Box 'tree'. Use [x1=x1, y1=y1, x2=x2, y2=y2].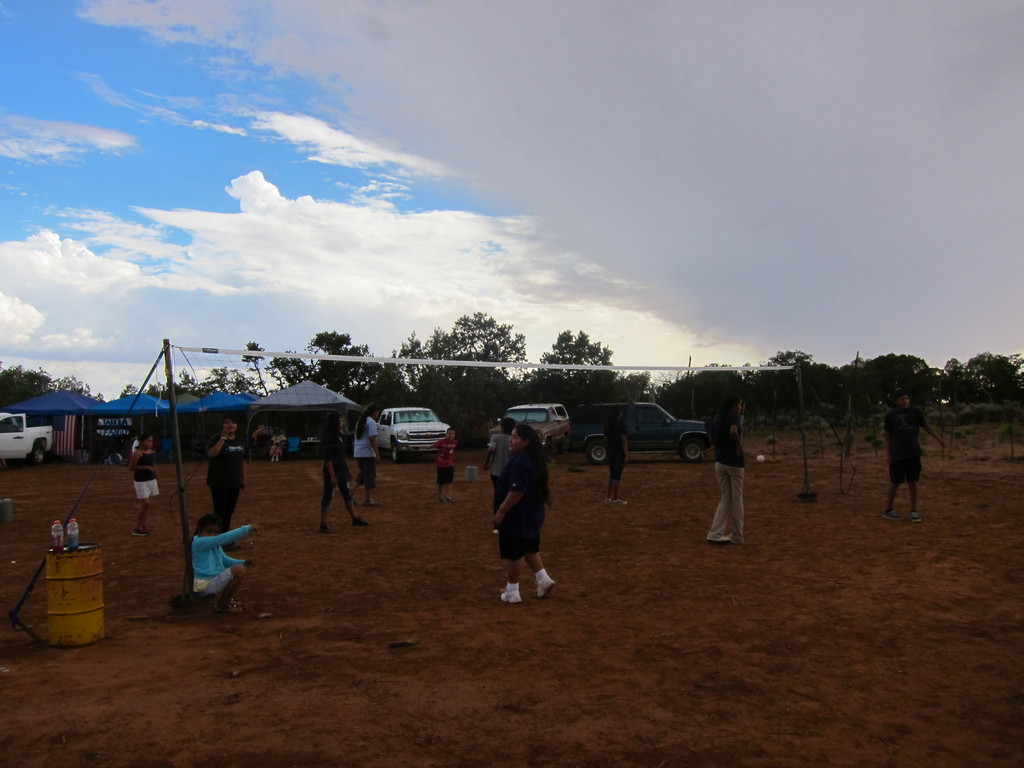
[x1=239, y1=335, x2=282, y2=397].
